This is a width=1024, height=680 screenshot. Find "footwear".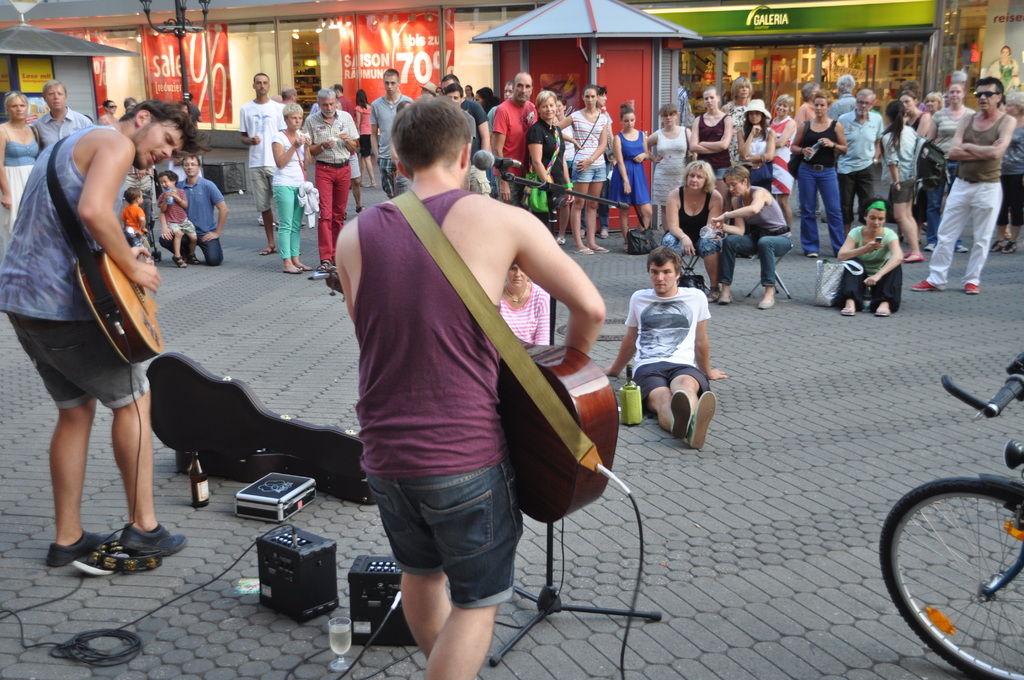
Bounding box: <bbox>806, 250, 817, 262</bbox>.
